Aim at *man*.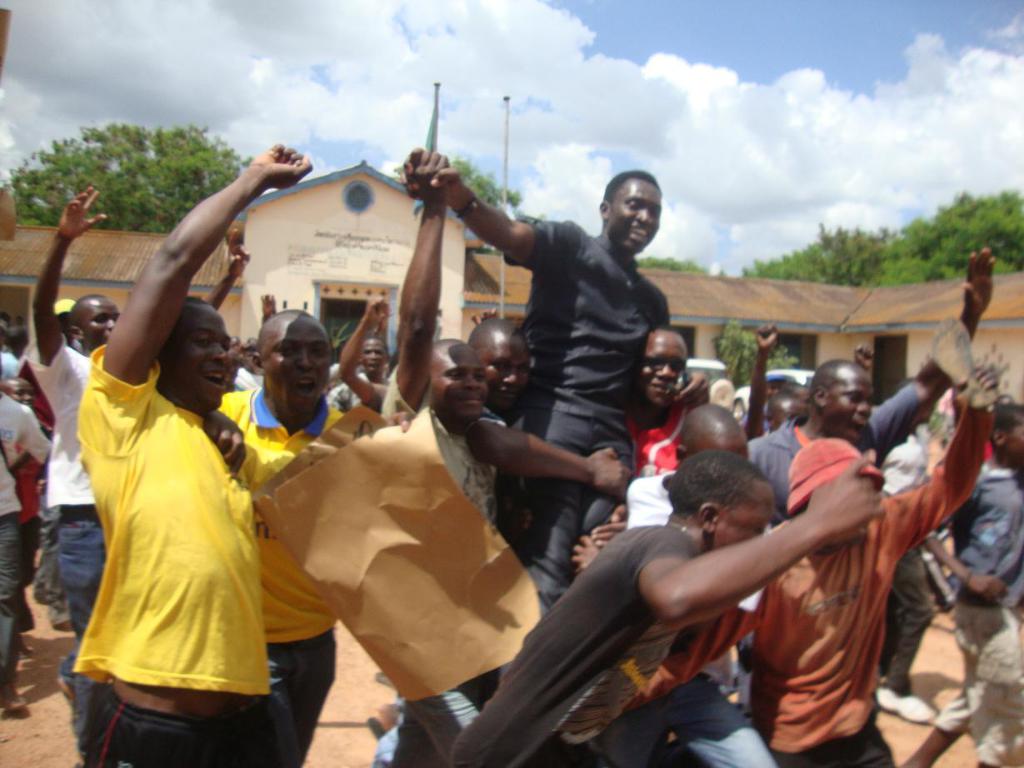
Aimed at Rect(760, 369, 792, 428).
